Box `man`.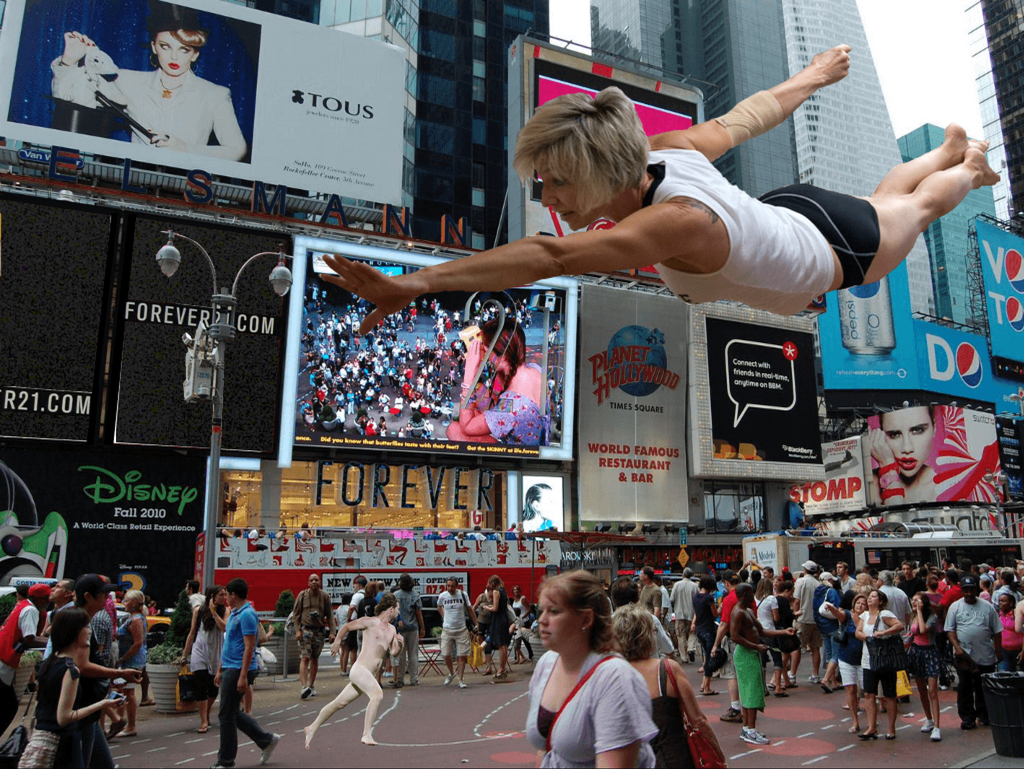
detection(787, 559, 822, 683).
